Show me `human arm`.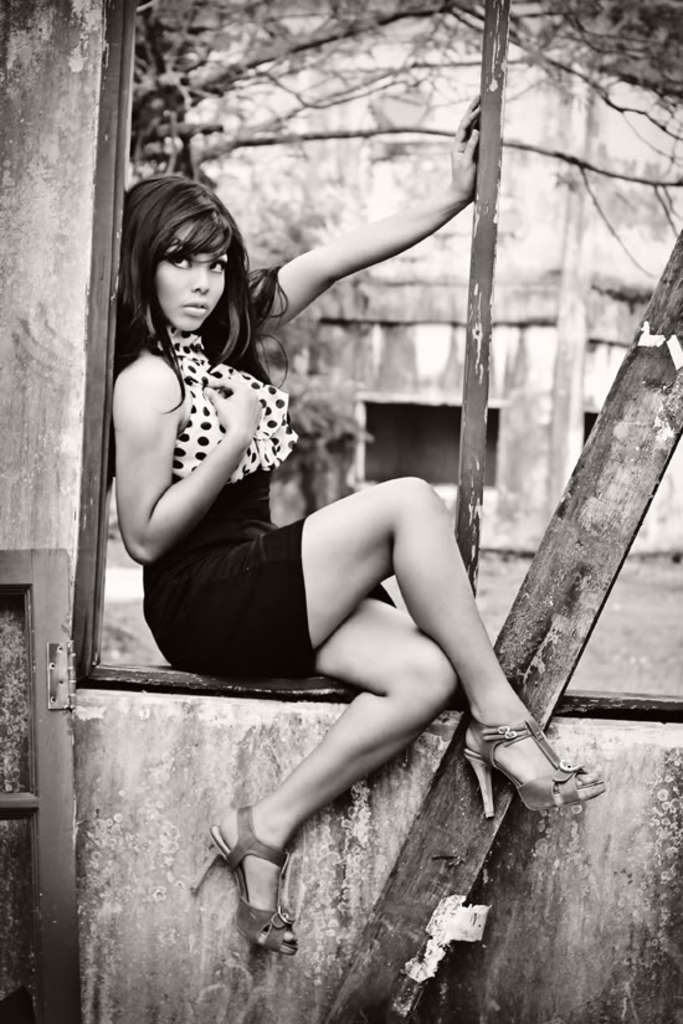
`human arm` is here: (119,349,263,556).
